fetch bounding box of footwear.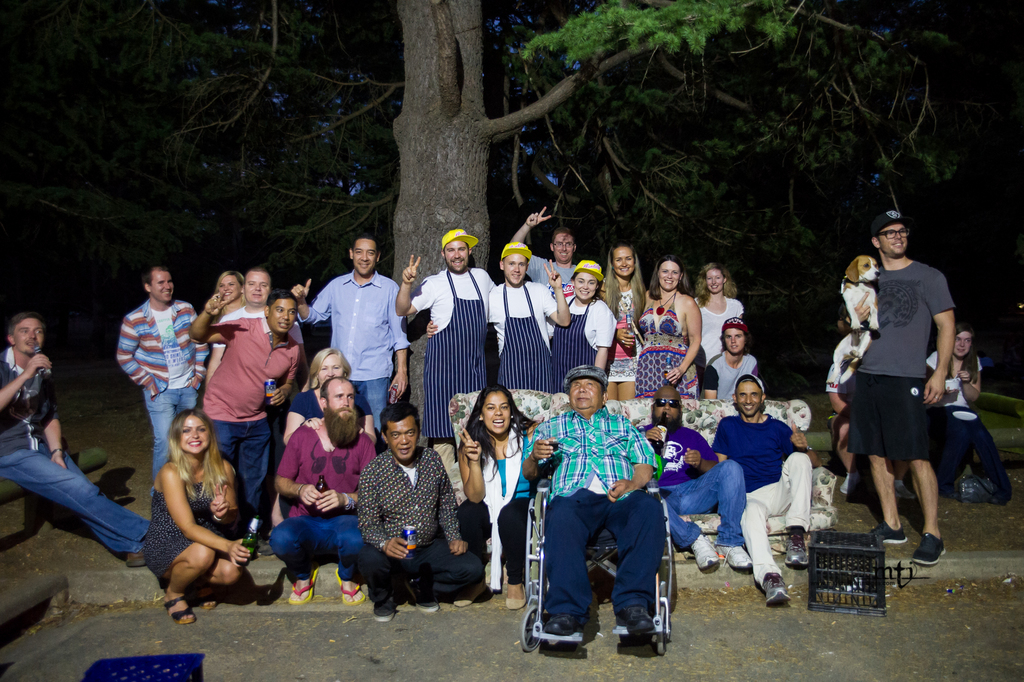
Bbox: 872, 514, 911, 546.
